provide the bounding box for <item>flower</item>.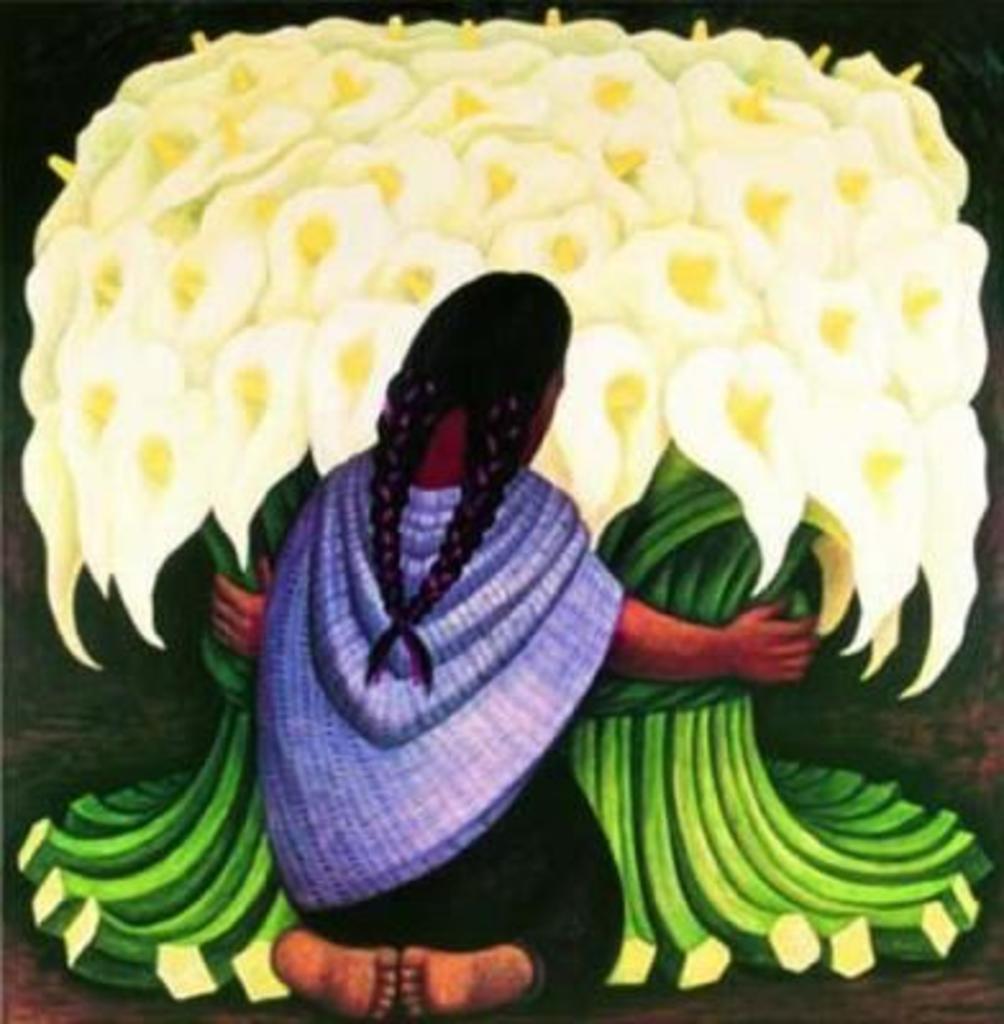
bbox=[520, 44, 661, 115].
